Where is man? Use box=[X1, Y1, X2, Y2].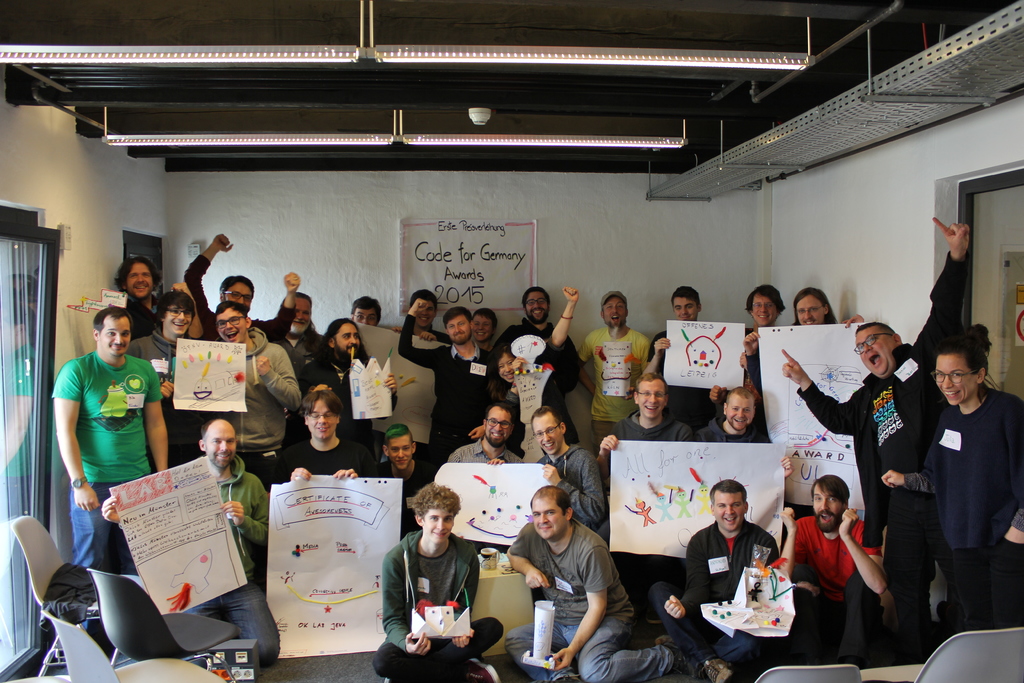
box=[129, 292, 198, 465].
